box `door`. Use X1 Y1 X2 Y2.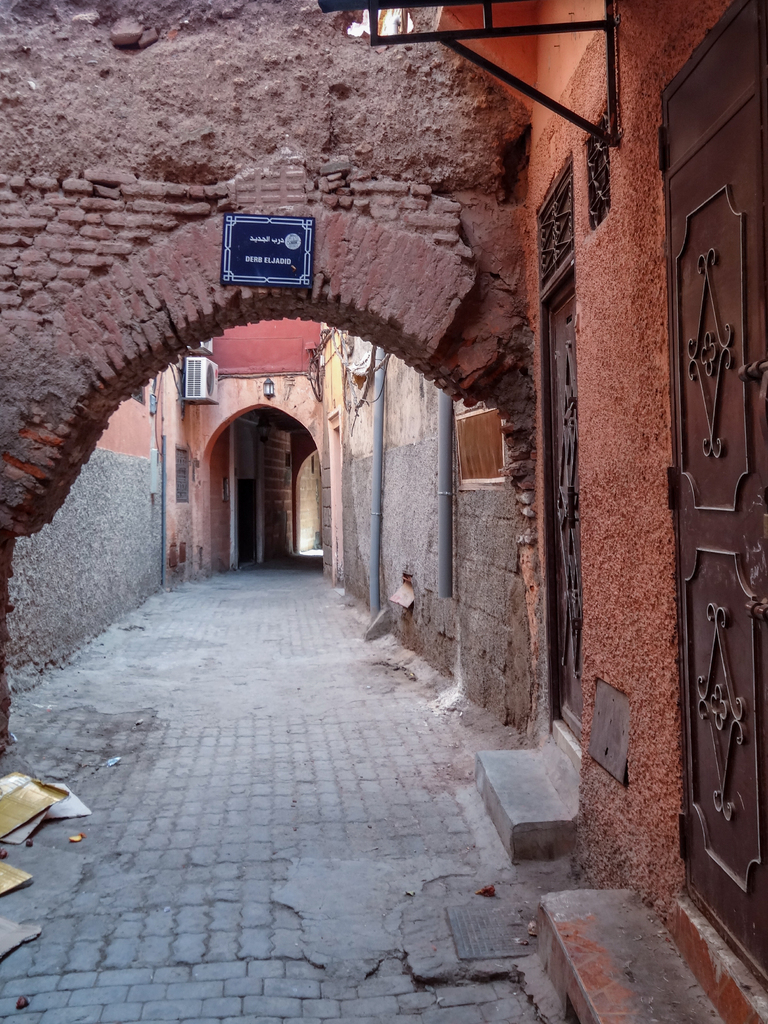
657 0 767 993.
